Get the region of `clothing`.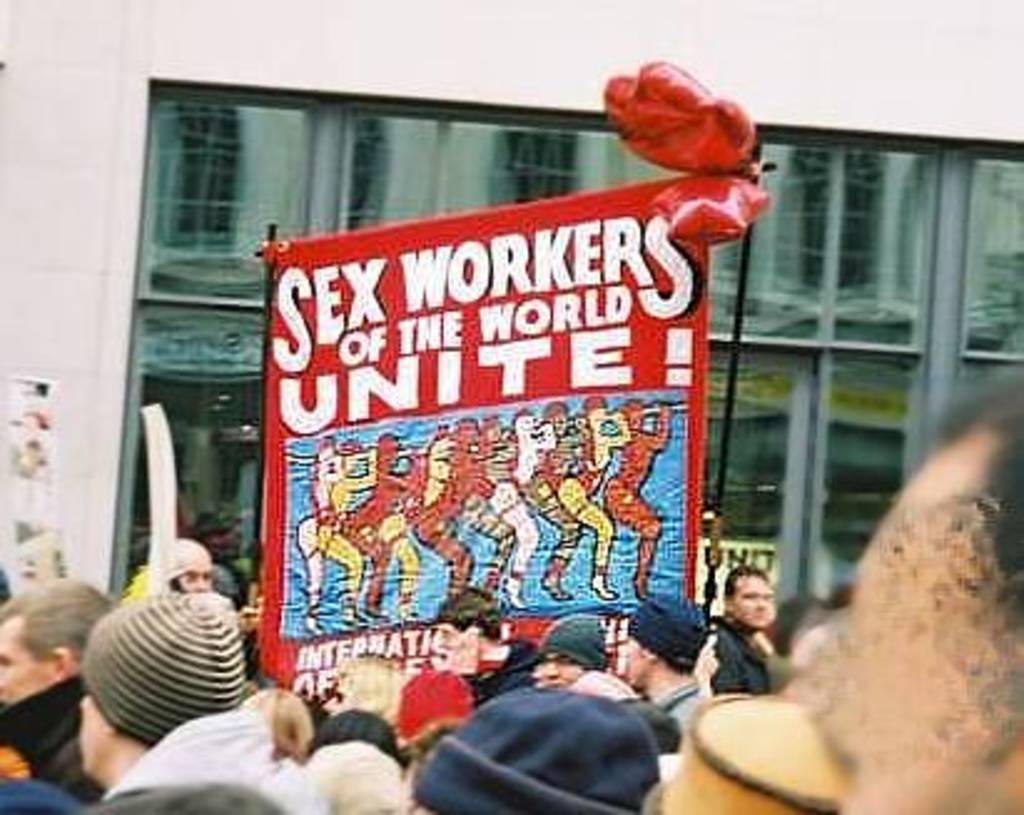
708:608:772:703.
